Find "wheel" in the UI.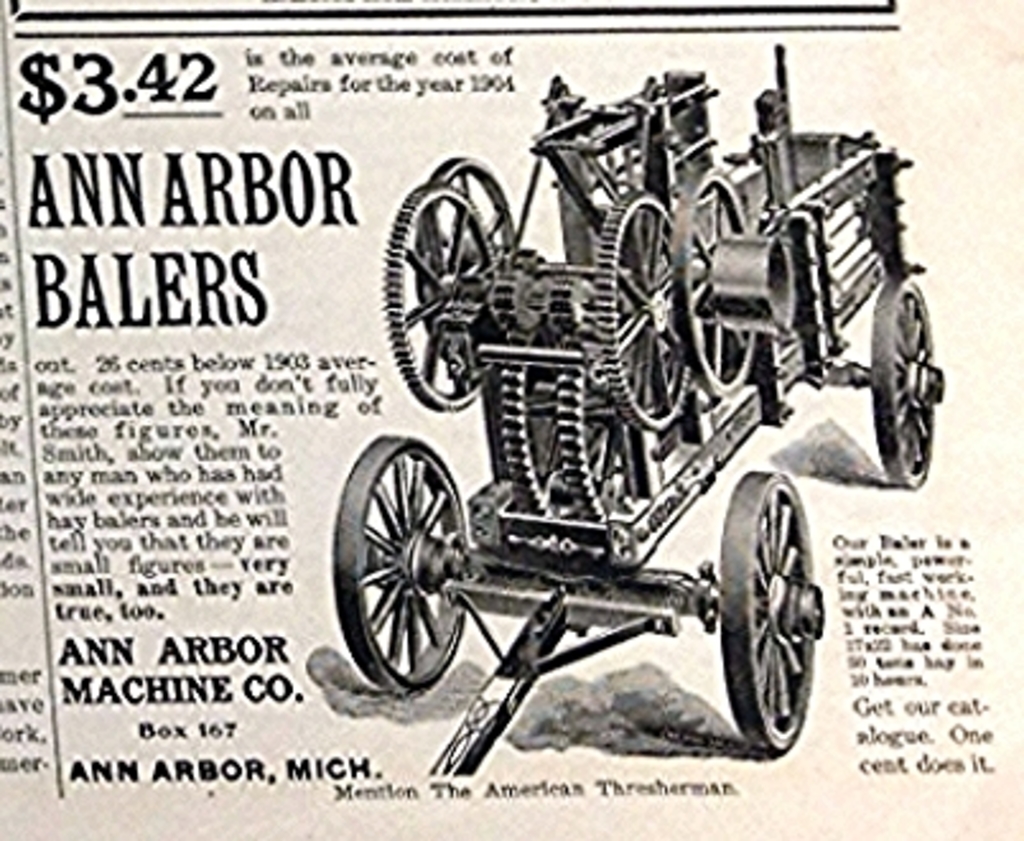
UI element at select_region(678, 176, 754, 395).
